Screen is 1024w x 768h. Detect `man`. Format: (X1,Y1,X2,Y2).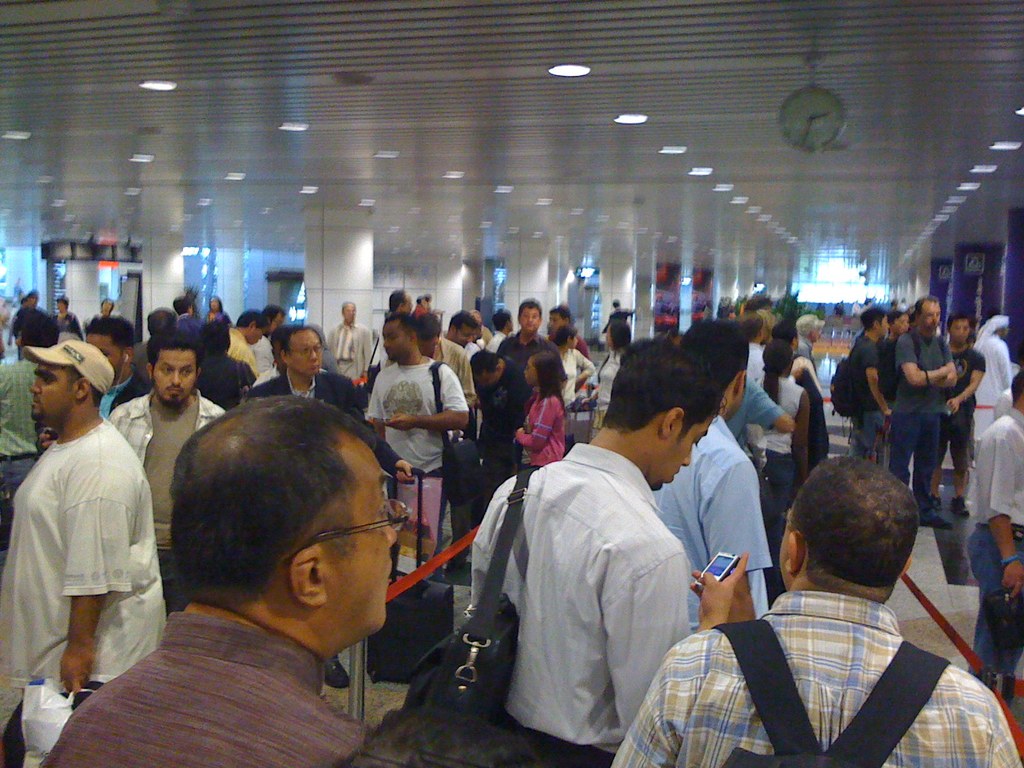
(894,296,959,525).
